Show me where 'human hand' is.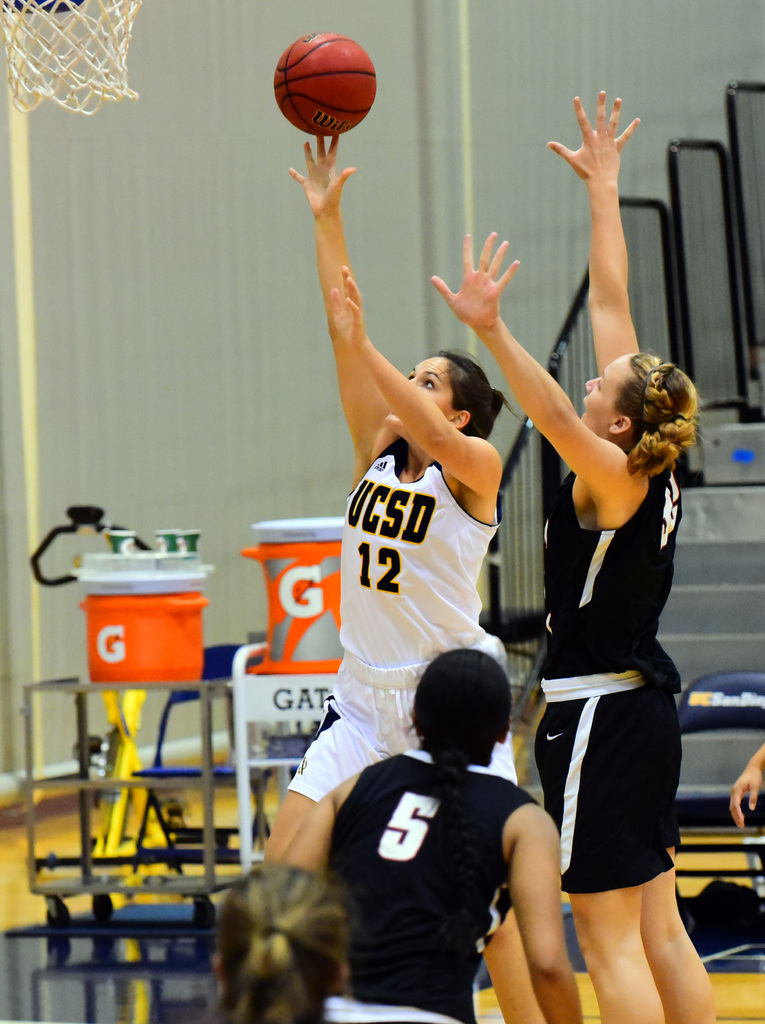
'human hand' is at [x1=560, y1=86, x2=648, y2=189].
